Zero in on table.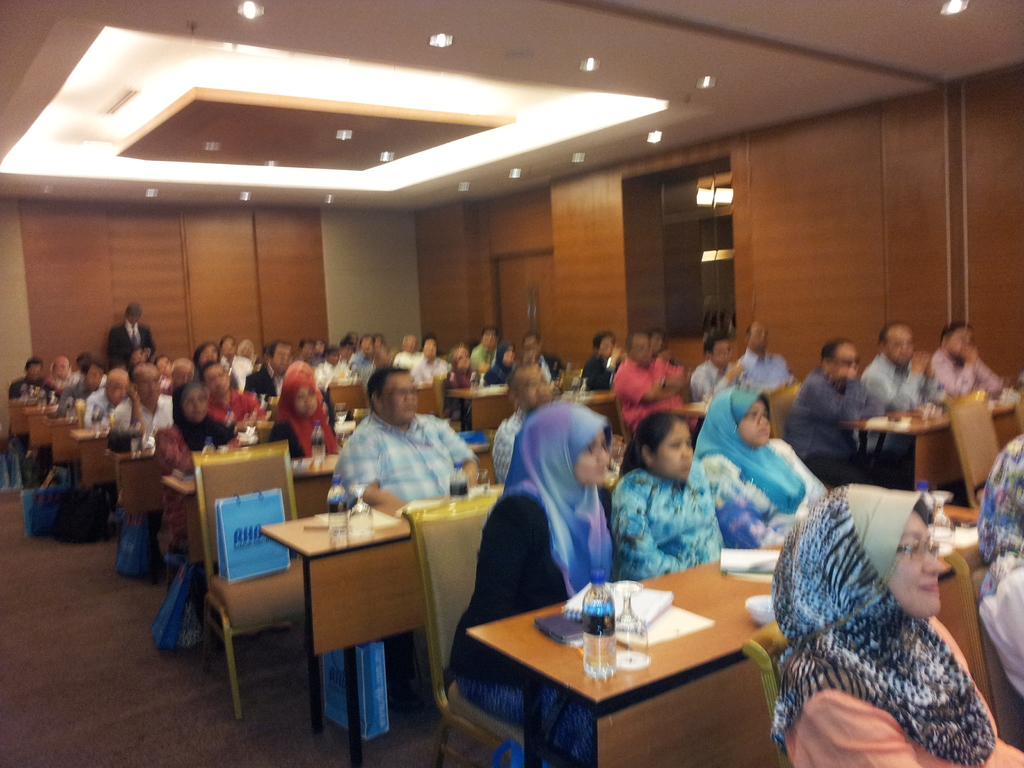
Zeroed in: <bbox>564, 383, 623, 440</bbox>.
